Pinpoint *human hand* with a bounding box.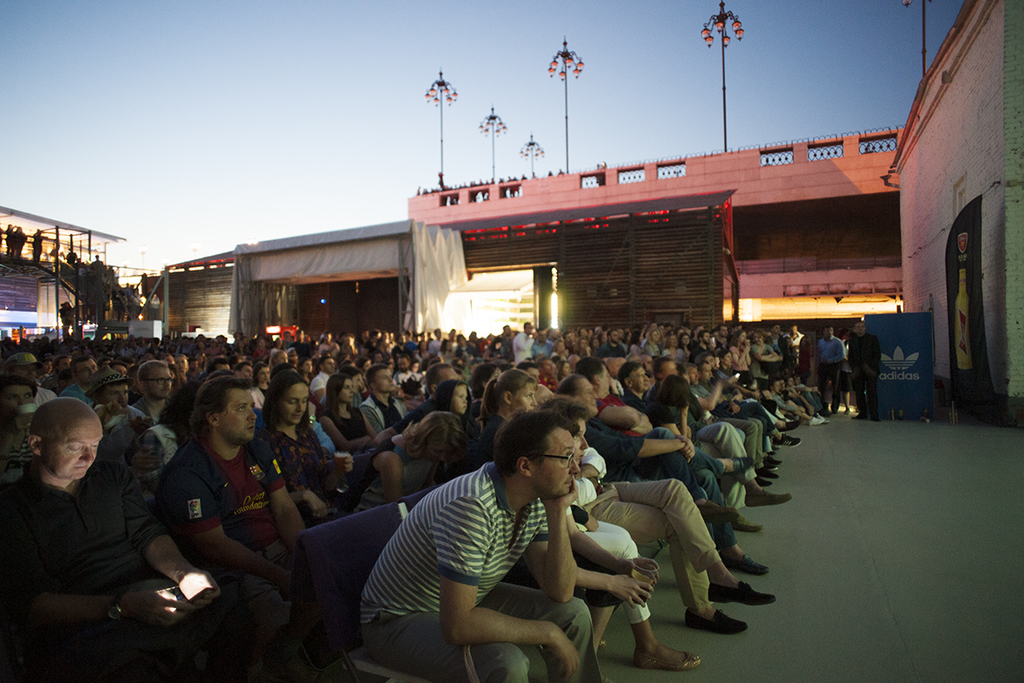
bbox=[333, 454, 354, 475].
